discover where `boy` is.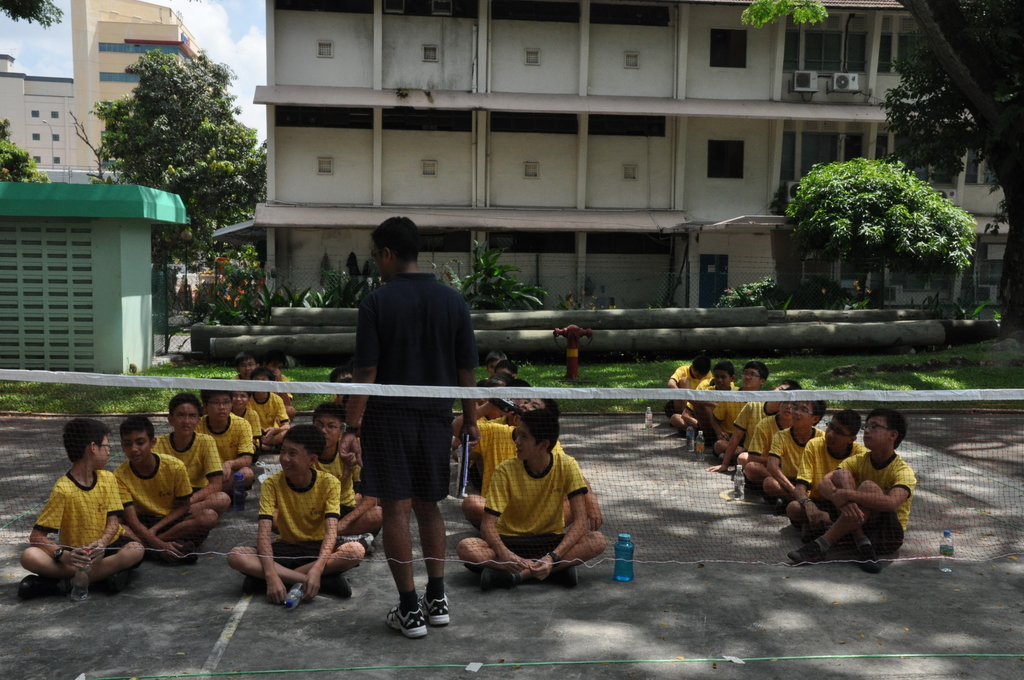
Discovered at <region>189, 380, 255, 489</region>.
